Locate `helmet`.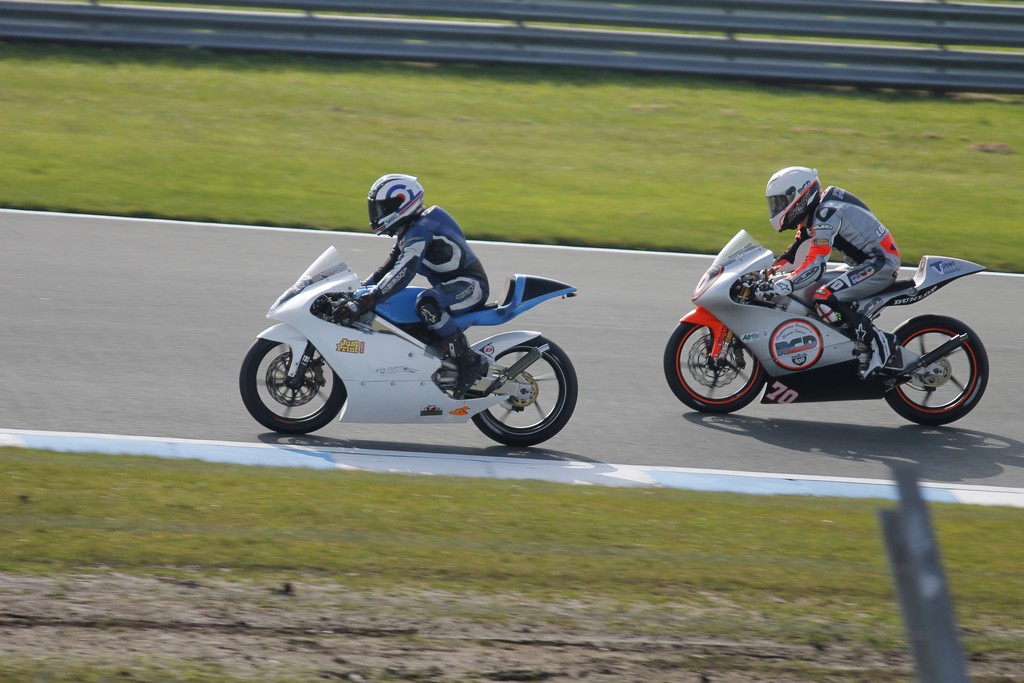
Bounding box: 764, 171, 826, 234.
